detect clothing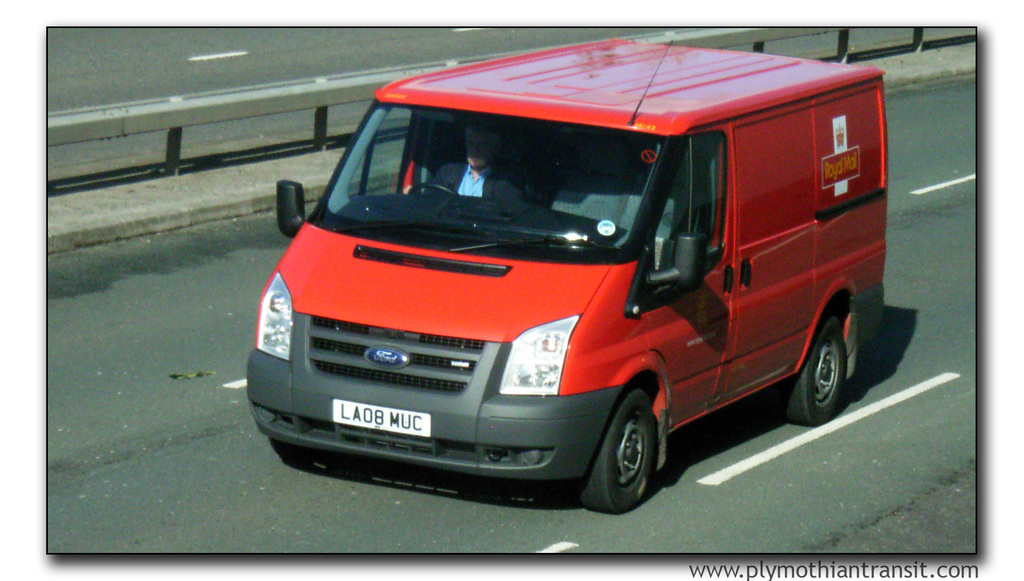
425,157,525,209
